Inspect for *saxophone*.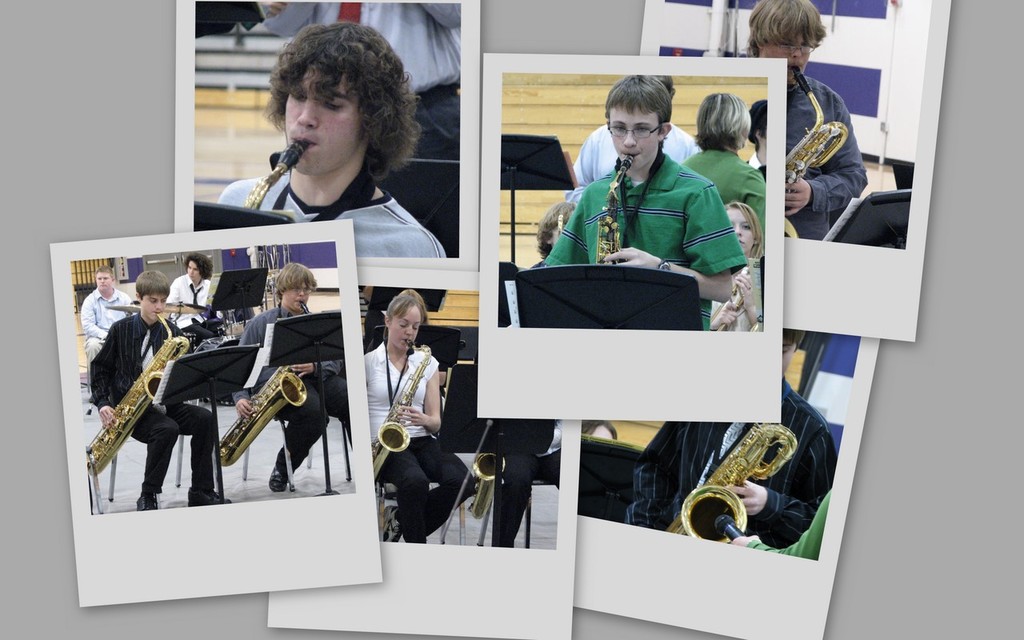
Inspection: 216, 359, 306, 462.
